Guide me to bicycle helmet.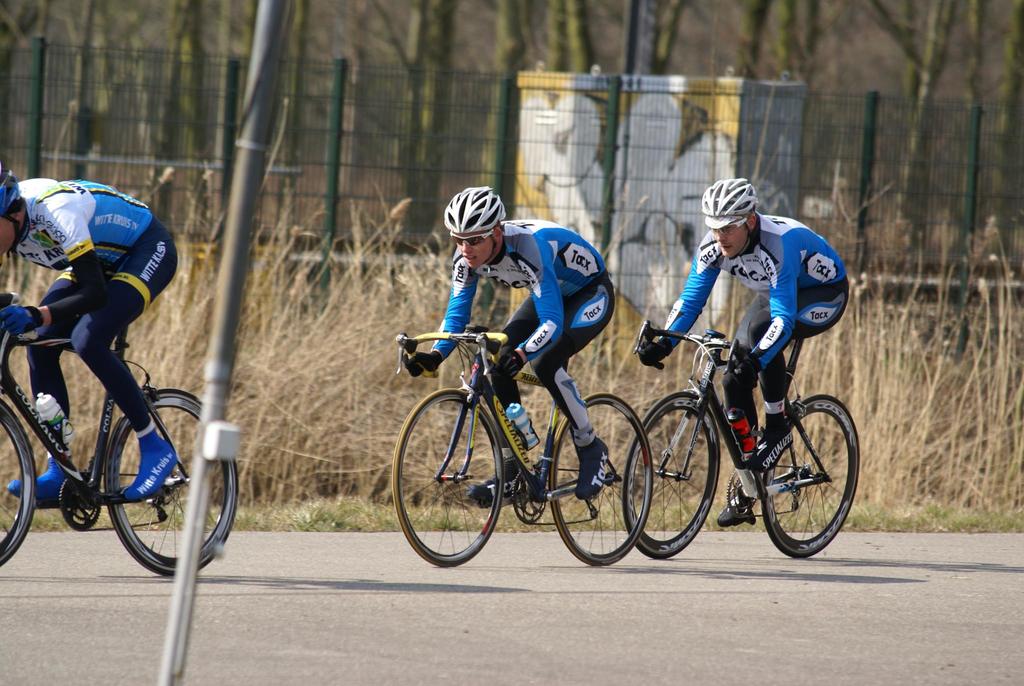
Guidance: <region>440, 184, 505, 229</region>.
